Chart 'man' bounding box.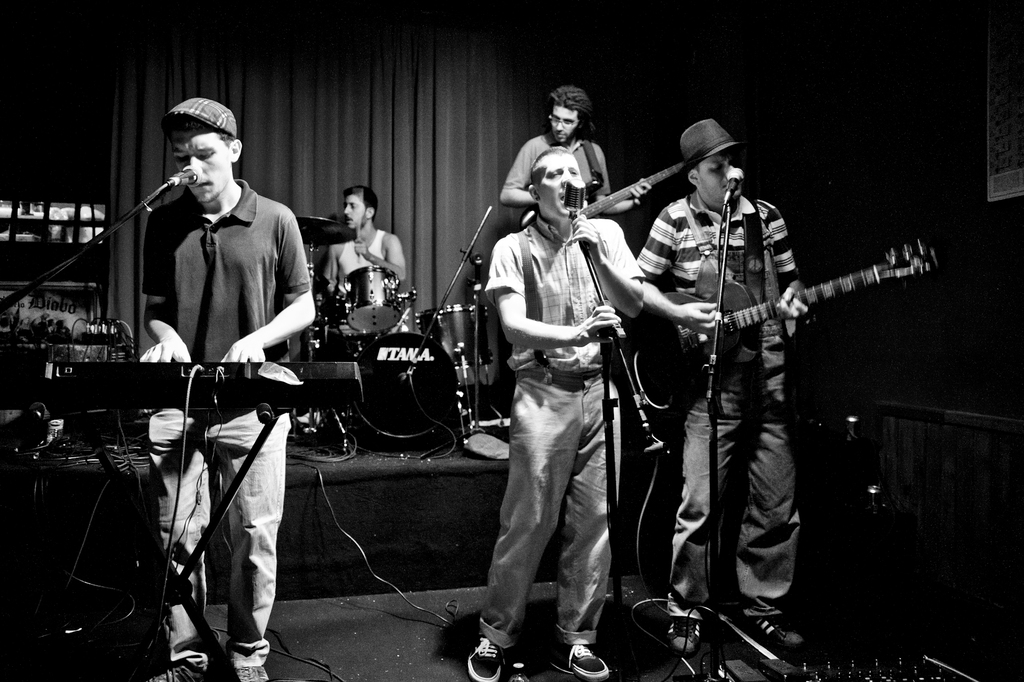
Charted: bbox=(633, 115, 806, 660).
